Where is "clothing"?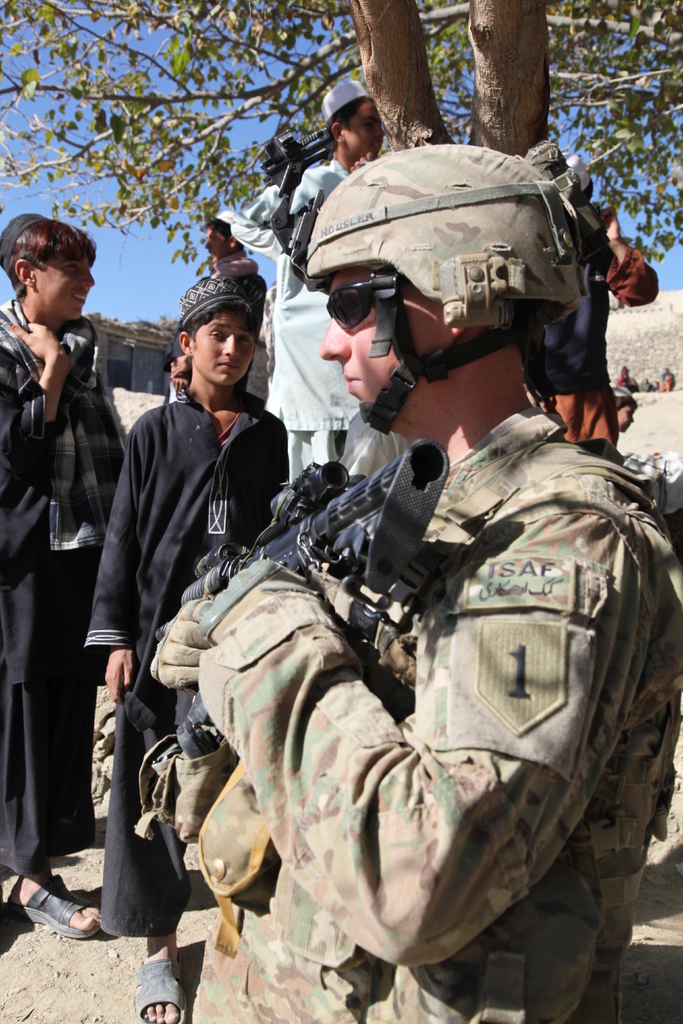
<bbox>156, 335, 652, 1003</bbox>.
